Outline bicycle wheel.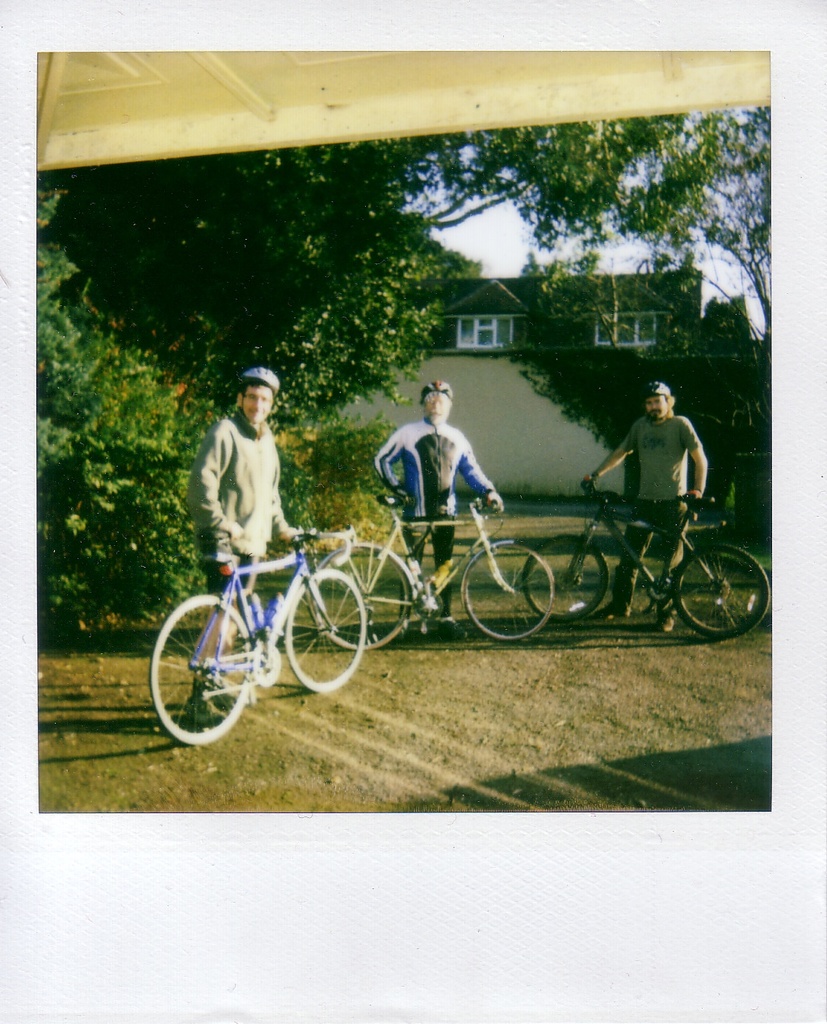
Outline: rect(288, 567, 362, 688).
